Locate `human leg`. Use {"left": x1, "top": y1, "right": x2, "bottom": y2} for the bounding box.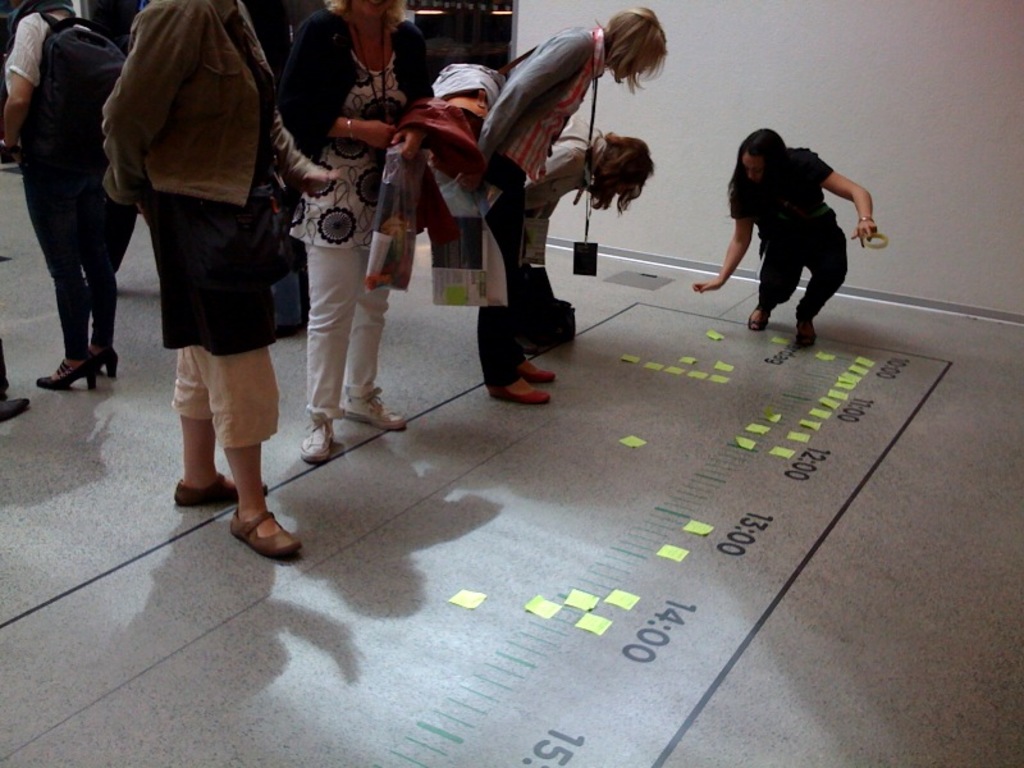
{"left": 340, "top": 243, "right": 406, "bottom": 430}.
